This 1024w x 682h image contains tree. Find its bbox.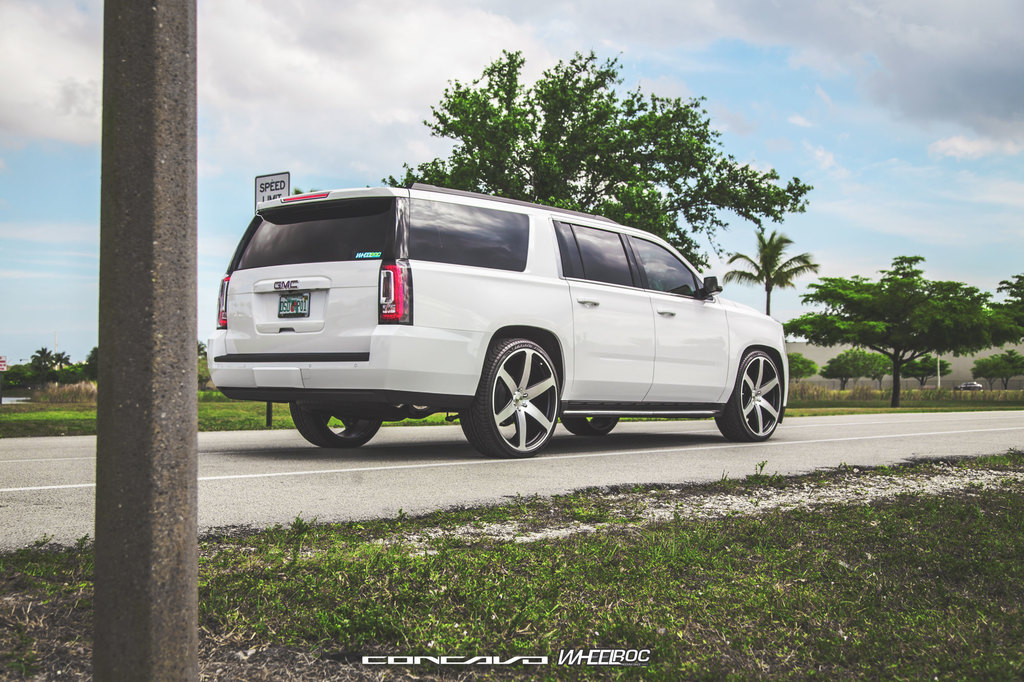
Rect(717, 226, 820, 317).
